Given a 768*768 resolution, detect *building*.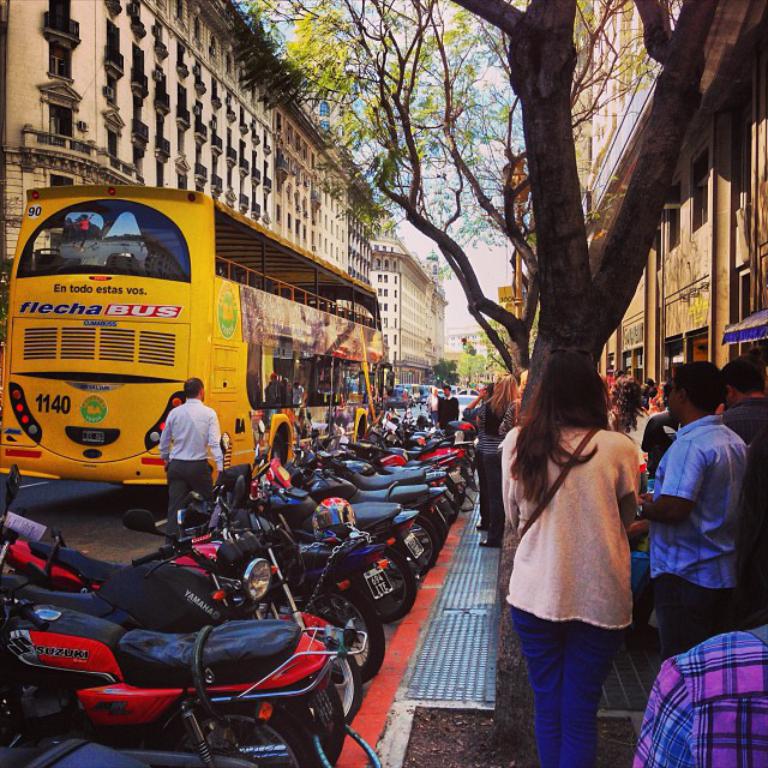
BBox(376, 234, 448, 378).
